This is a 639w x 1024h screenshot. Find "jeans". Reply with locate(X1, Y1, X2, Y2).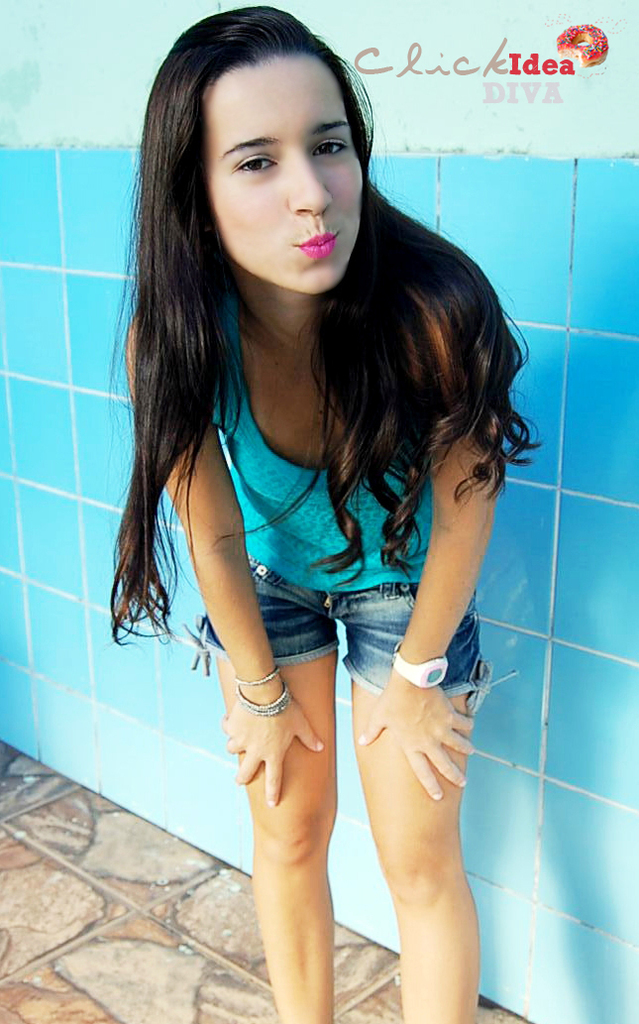
locate(186, 552, 492, 711).
